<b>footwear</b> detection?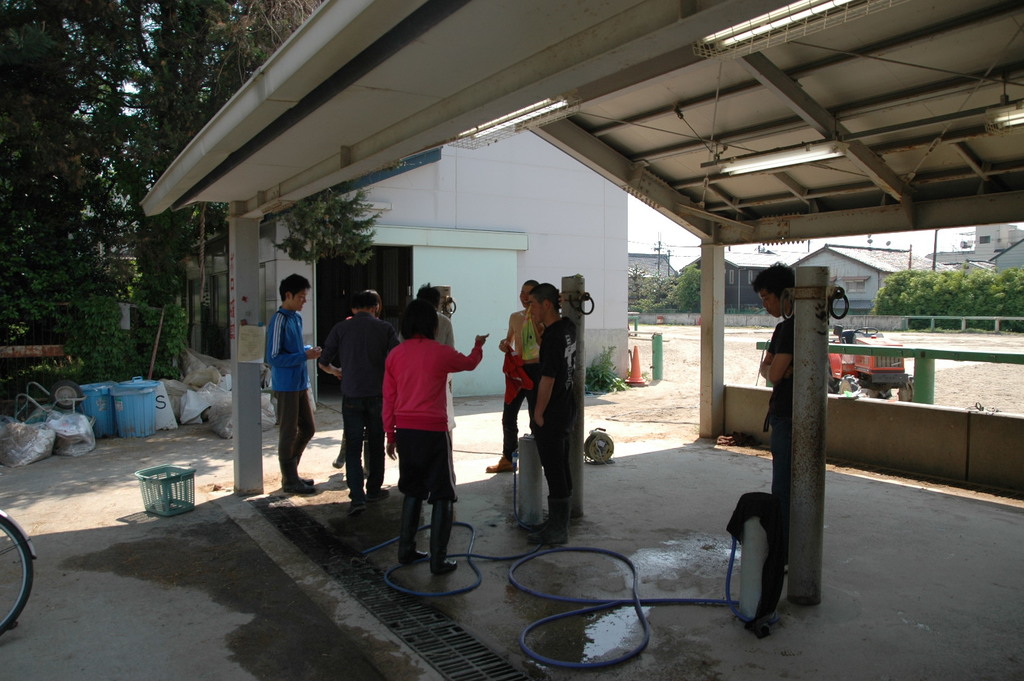
locate(432, 556, 461, 573)
